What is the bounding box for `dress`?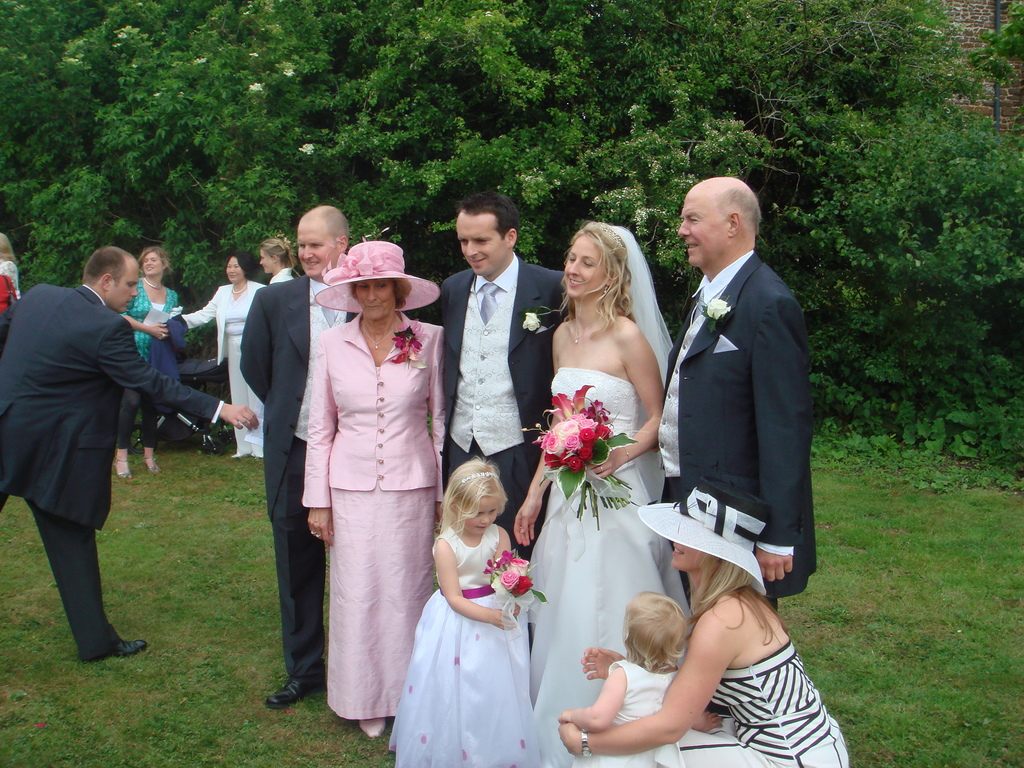
rect(571, 658, 682, 767).
